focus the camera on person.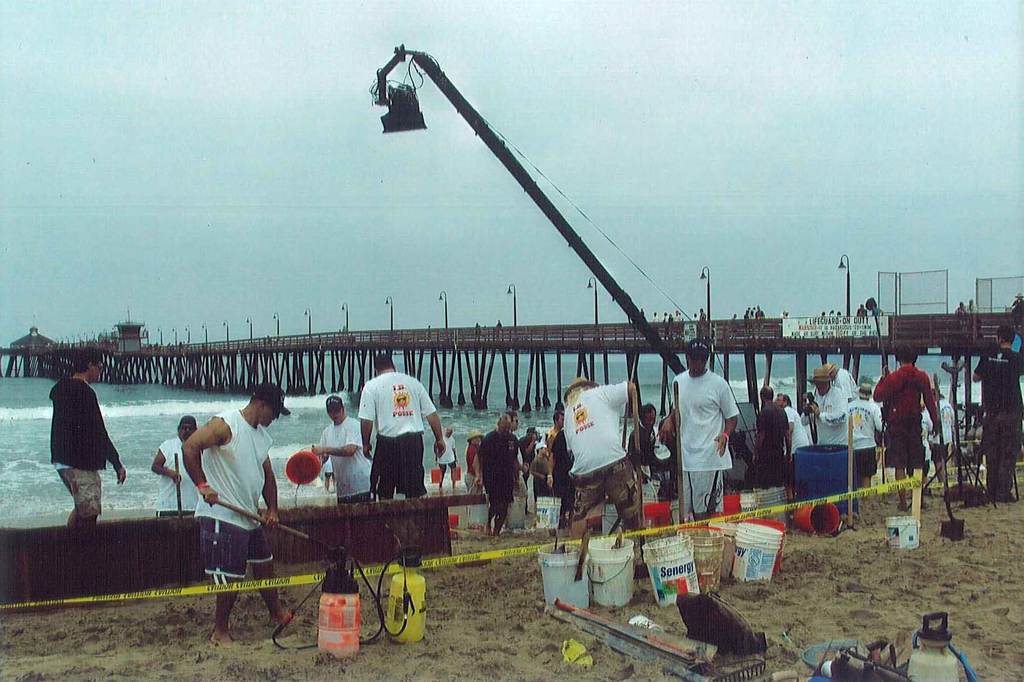
Focus region: x1=872 y1=304 x2=882 y2=315.
